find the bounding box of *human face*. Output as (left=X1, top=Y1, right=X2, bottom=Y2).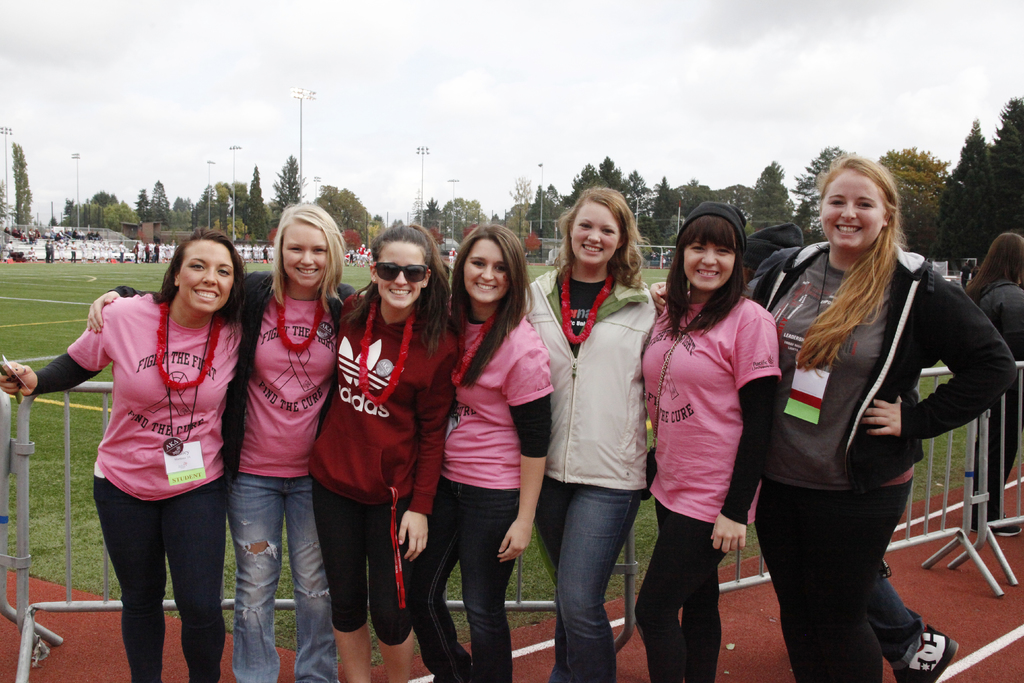
(left=381, top=240, right=428, bottom=308).
